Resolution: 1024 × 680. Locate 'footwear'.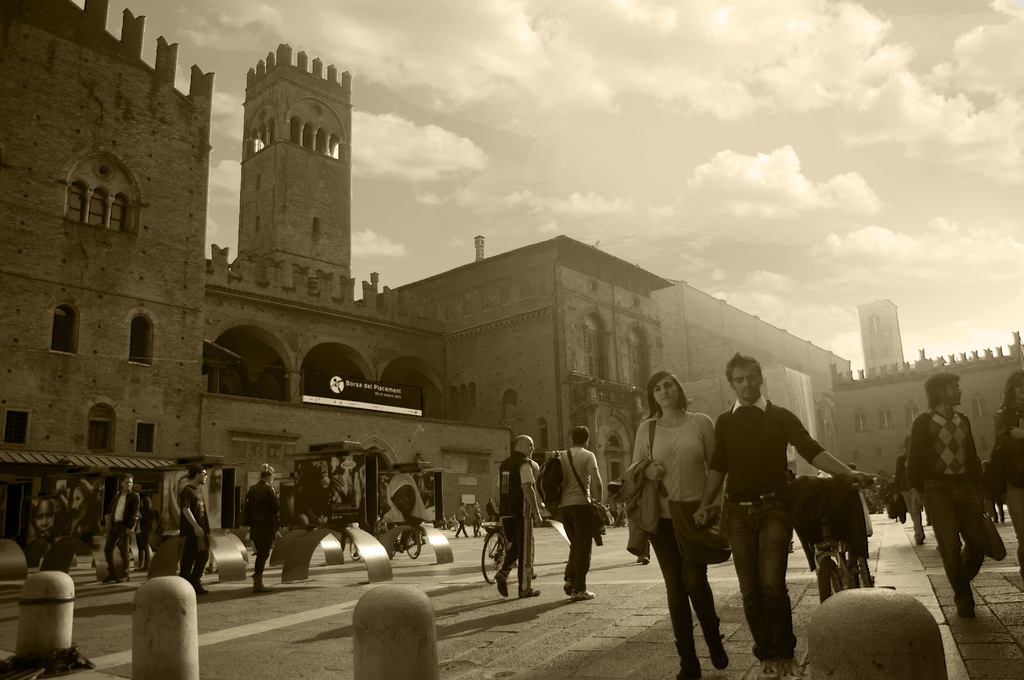
{"x1": 956, "y1": 608, "x2": 973, "y2": 617}.
